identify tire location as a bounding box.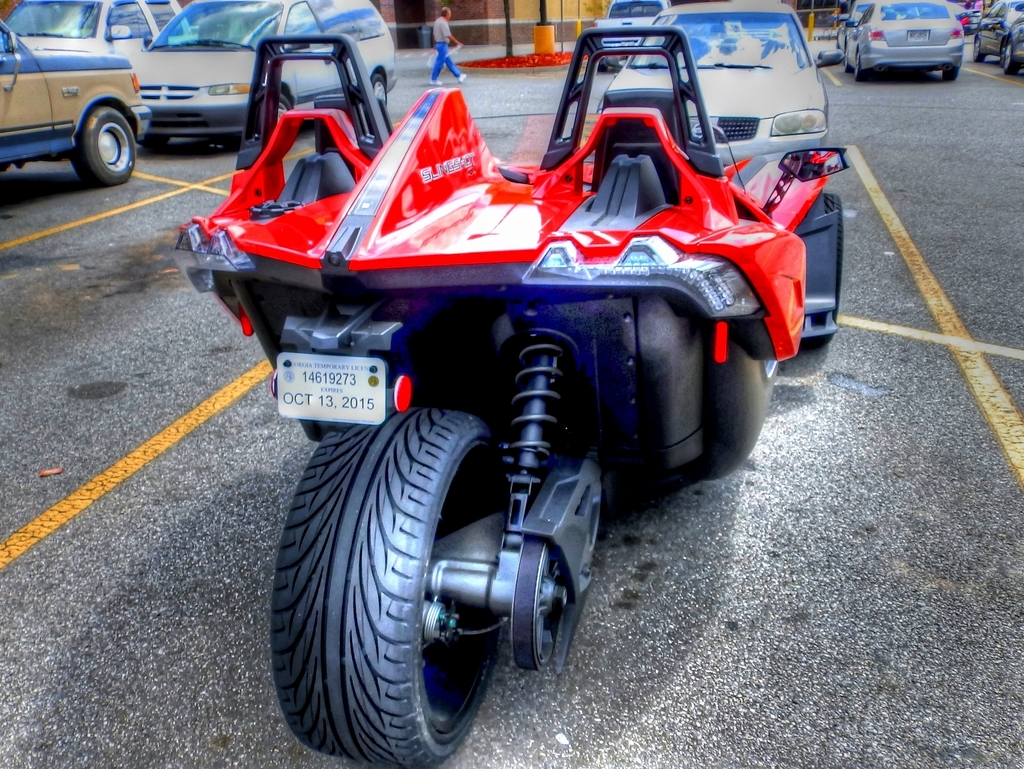
[left=73, top=109, right=136, bottom=186].
